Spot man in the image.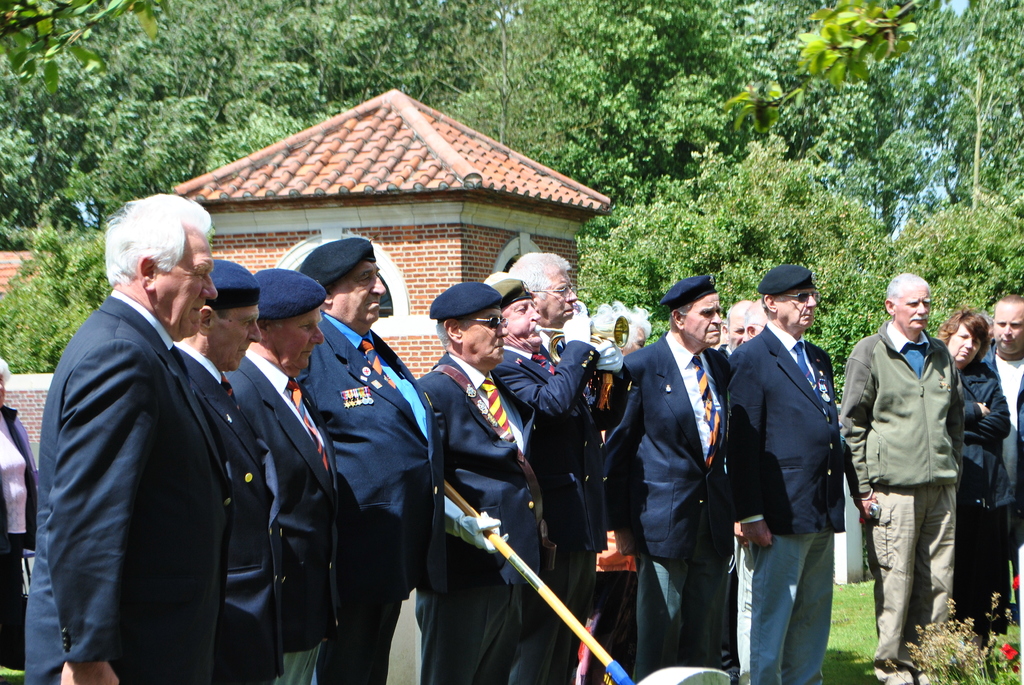
man found at {"x1": 496, "y1": 275, "x2": 626, "y2": 684}.
